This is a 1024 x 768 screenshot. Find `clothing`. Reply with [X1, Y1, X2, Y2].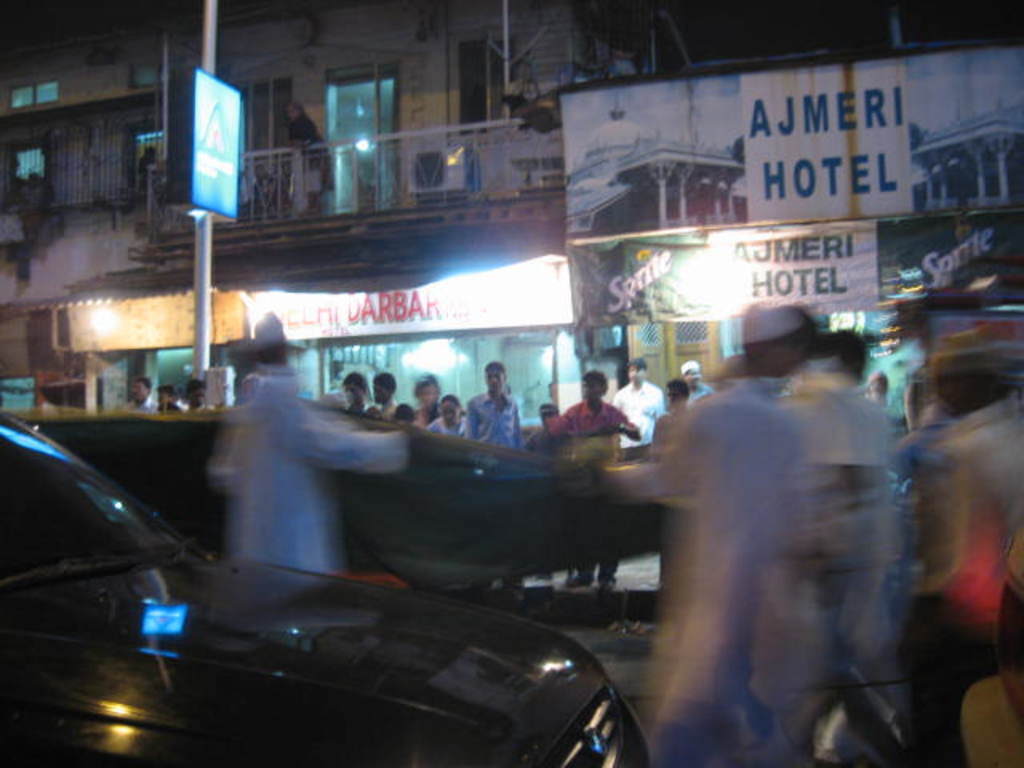
[285, 104, 341, 203].
